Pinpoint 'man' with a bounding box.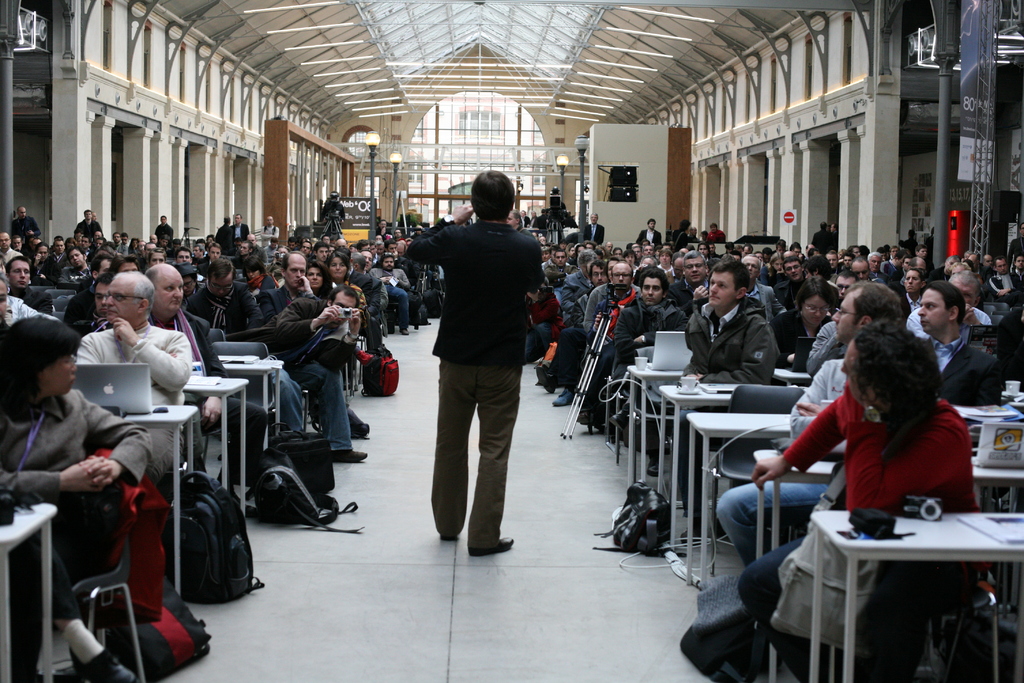
142, 260, 272, 498.
